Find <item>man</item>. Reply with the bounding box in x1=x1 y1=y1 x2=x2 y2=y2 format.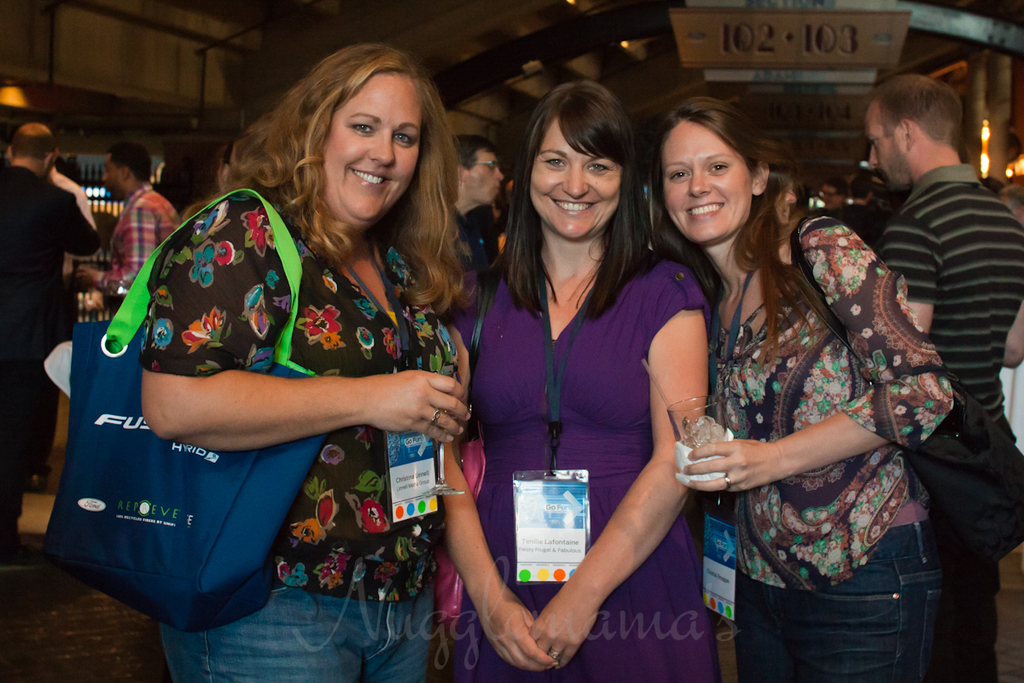
x1=0 y1=123 x2=100 y2=569.
